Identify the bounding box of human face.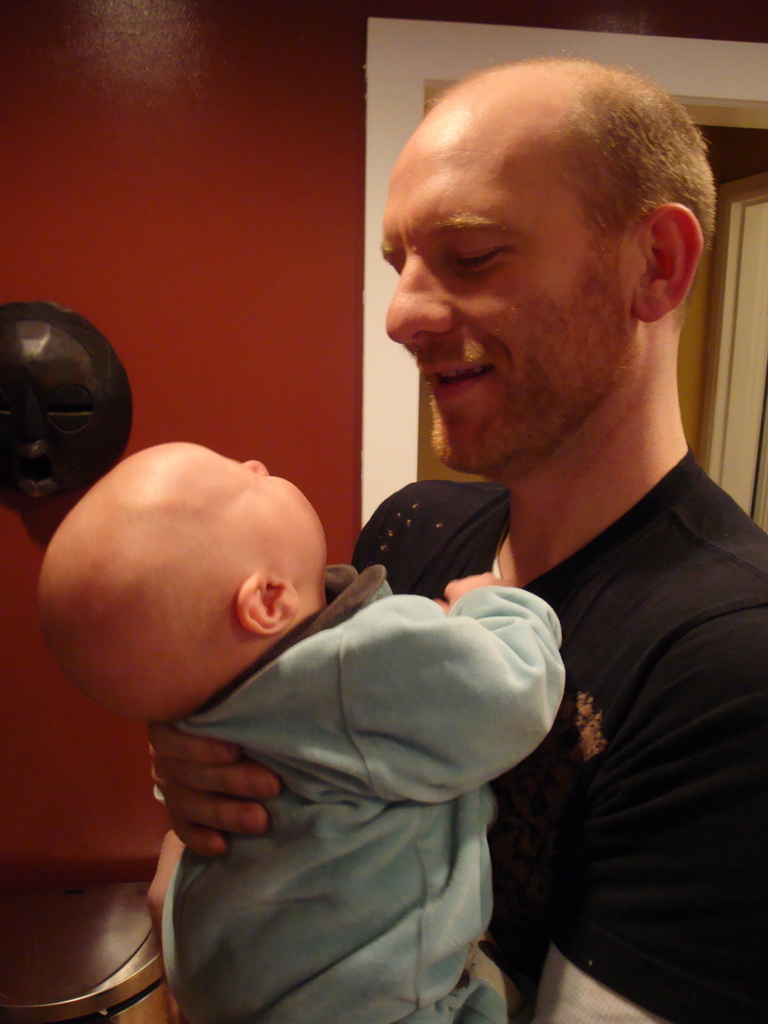
x1=375, y1=97, x2=632, y2=474.
